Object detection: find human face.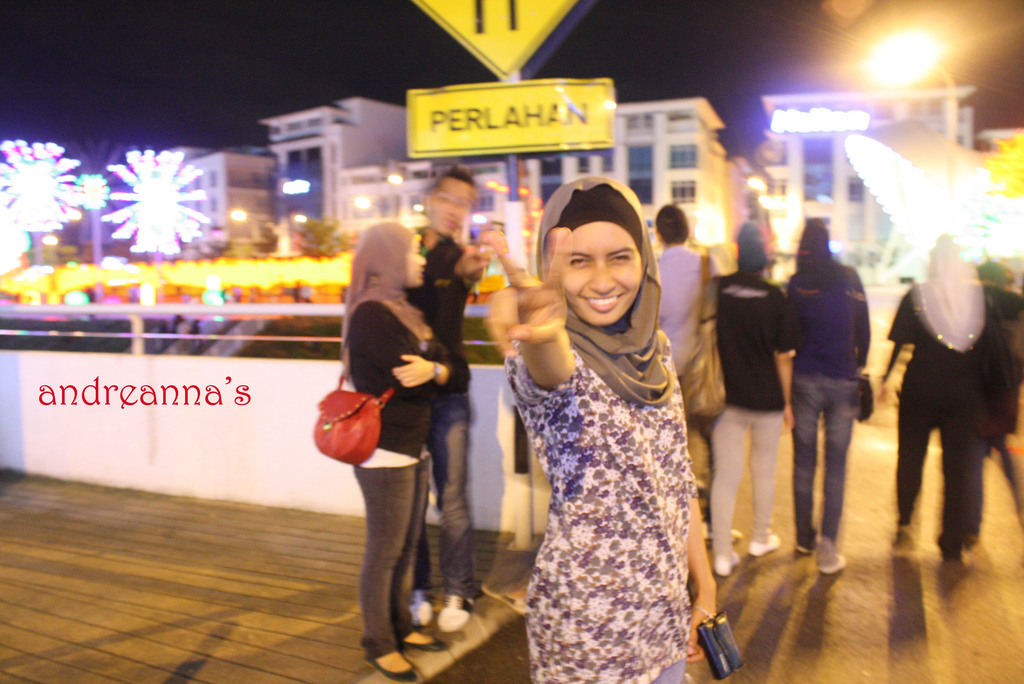
[x1=557, y1=221, x2=644, y2=320].
